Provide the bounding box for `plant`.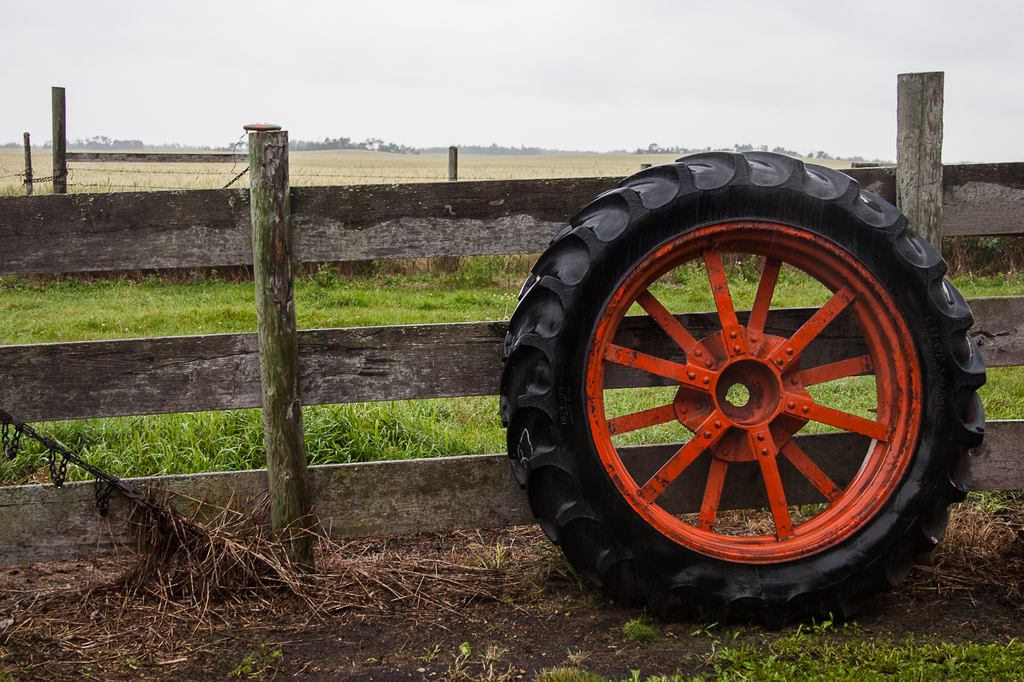
[x1=307, y1=253, x2=344, y2=288].
